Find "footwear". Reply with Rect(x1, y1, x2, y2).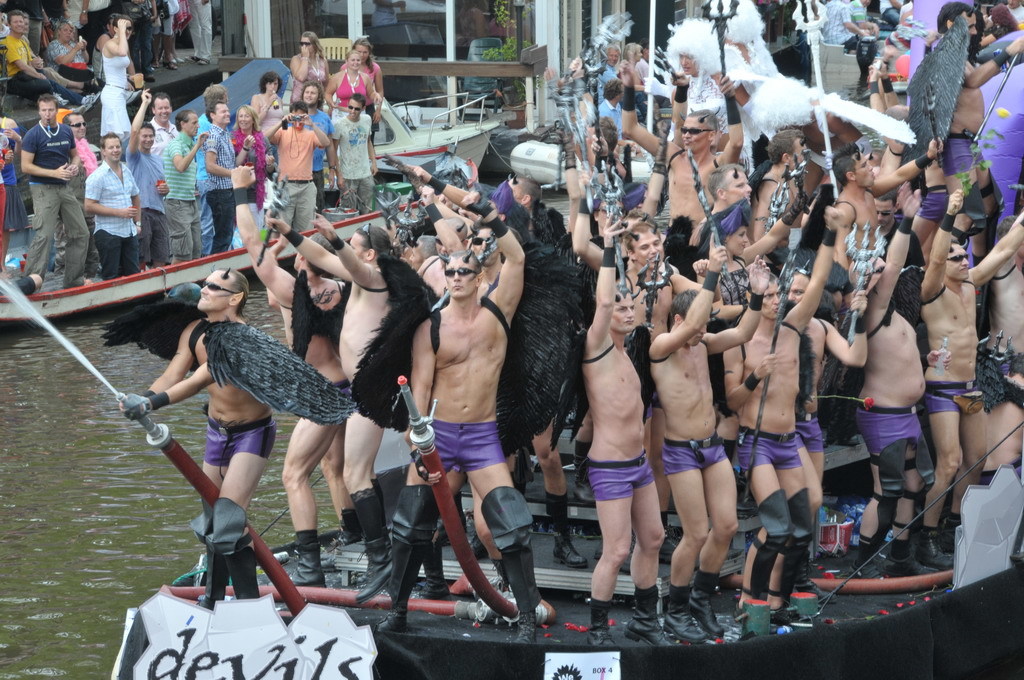
Rect(792, 530, 826, 595).
